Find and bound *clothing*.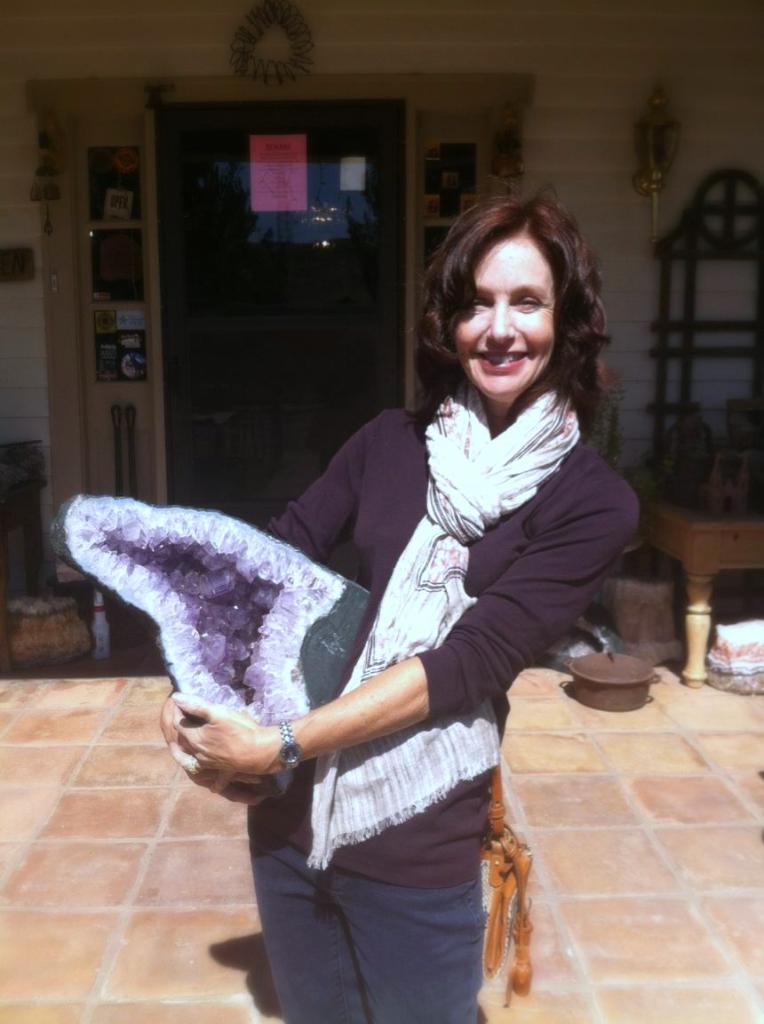
Bound: x1=220 y1=292 x2=607 y2=1002.
